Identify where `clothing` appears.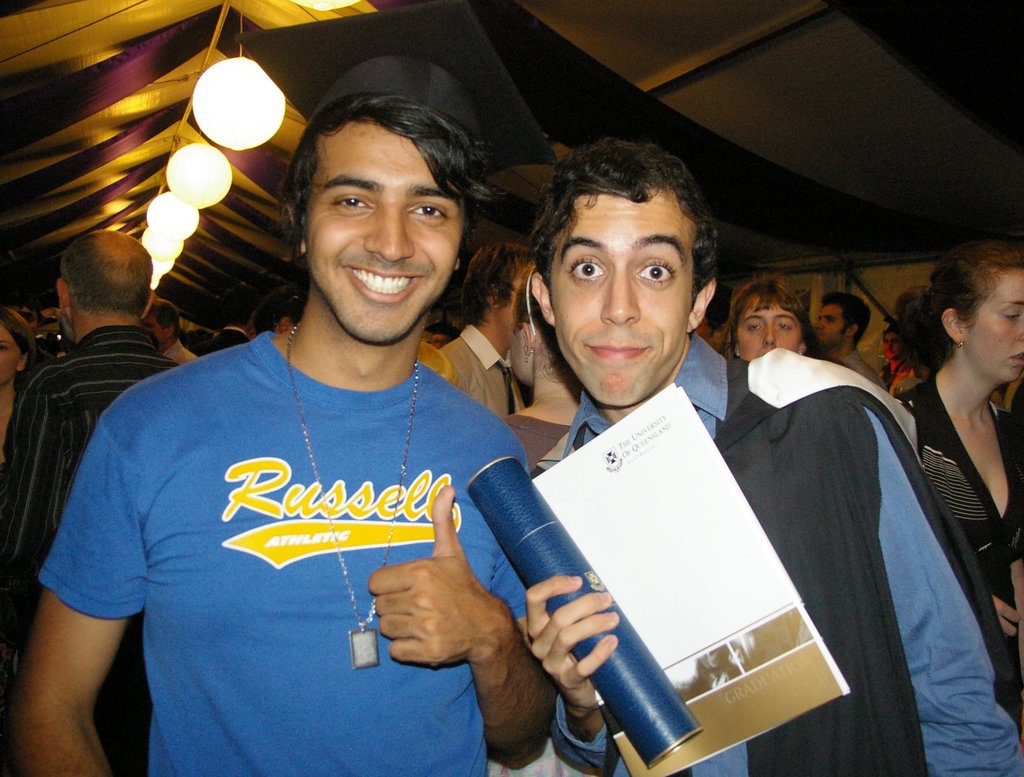
Appears at x1=498, y1=405, x2=573, y2=473.
